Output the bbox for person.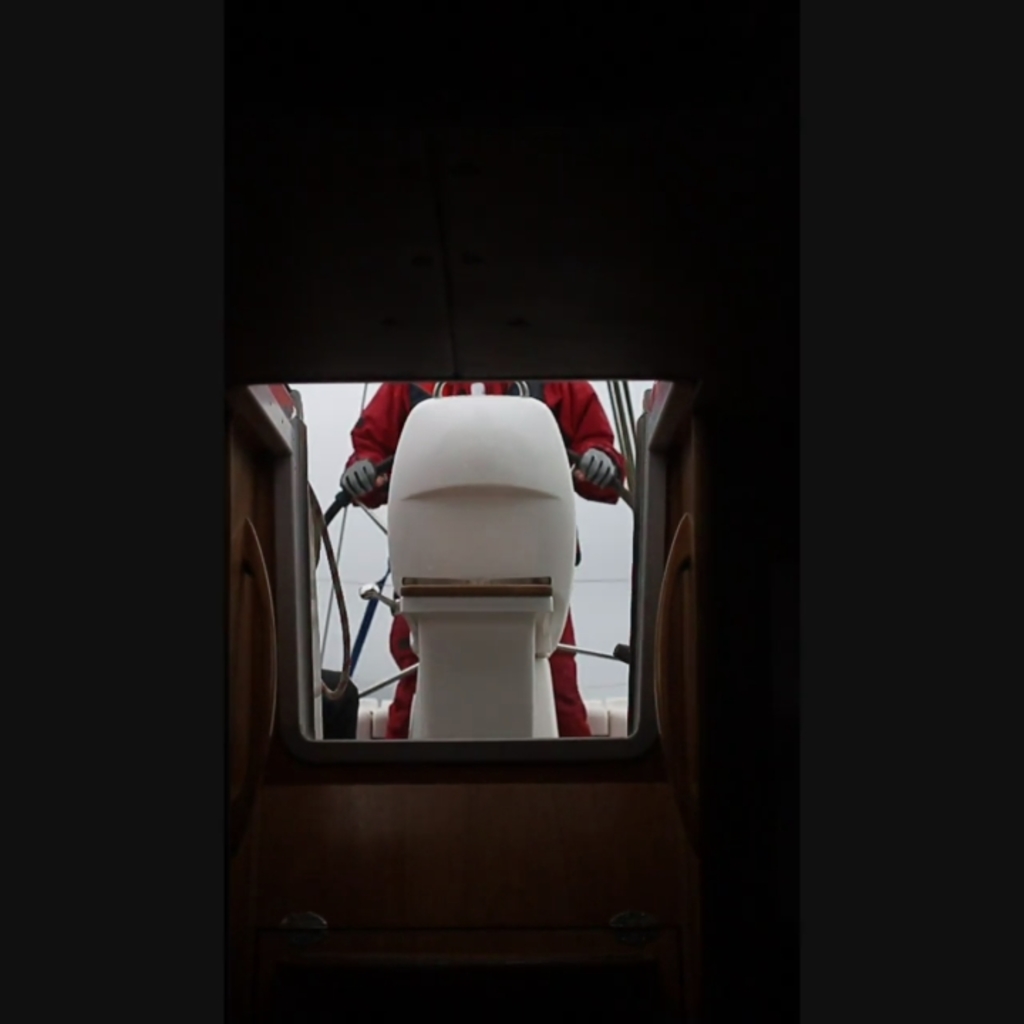
locate(324, 371, 639, 744).
